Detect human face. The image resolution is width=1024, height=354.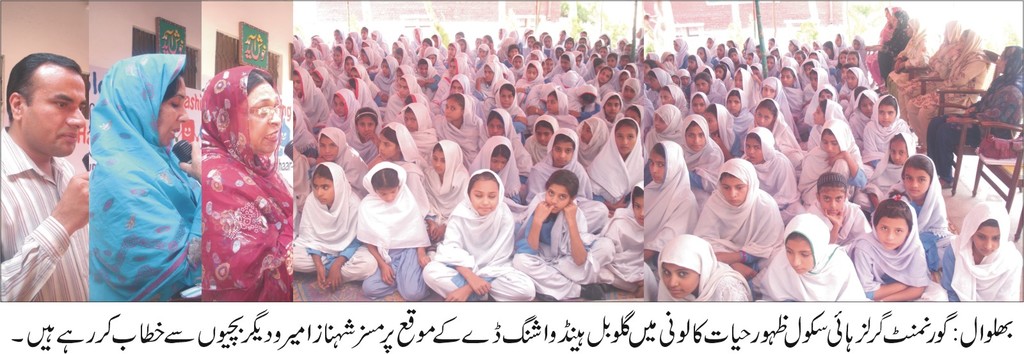
x1=724, y1=97, x2=741, y2=113.
